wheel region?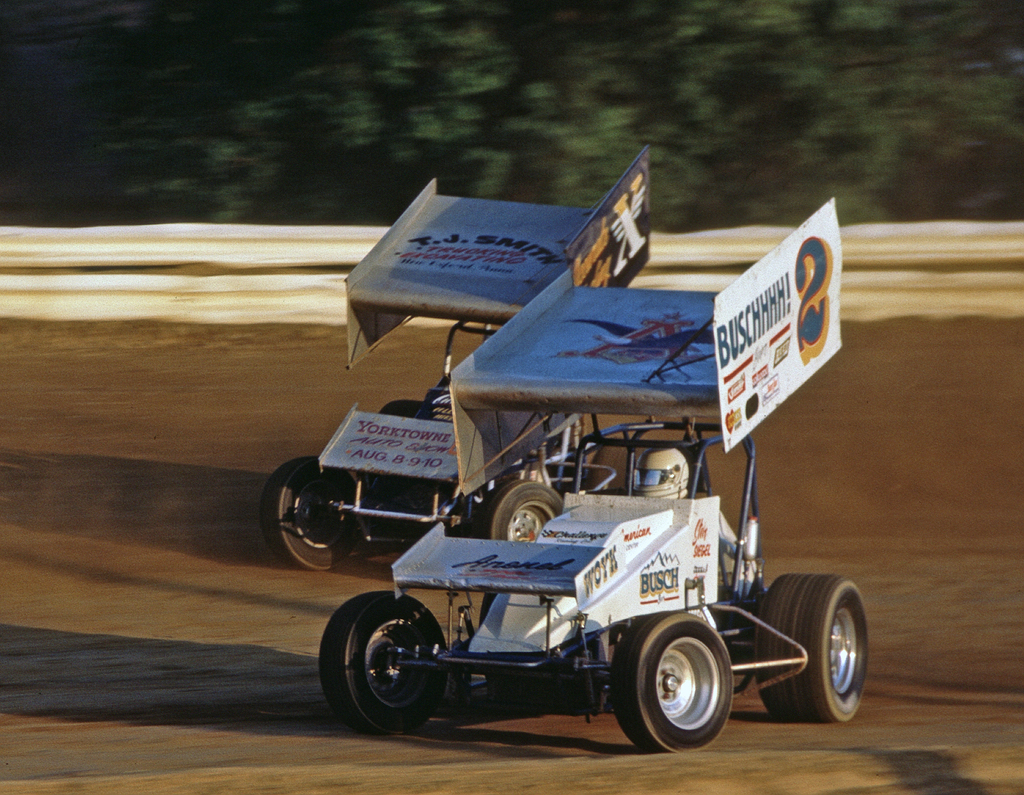
x1=755, y1=576, x2=870, y2=723
